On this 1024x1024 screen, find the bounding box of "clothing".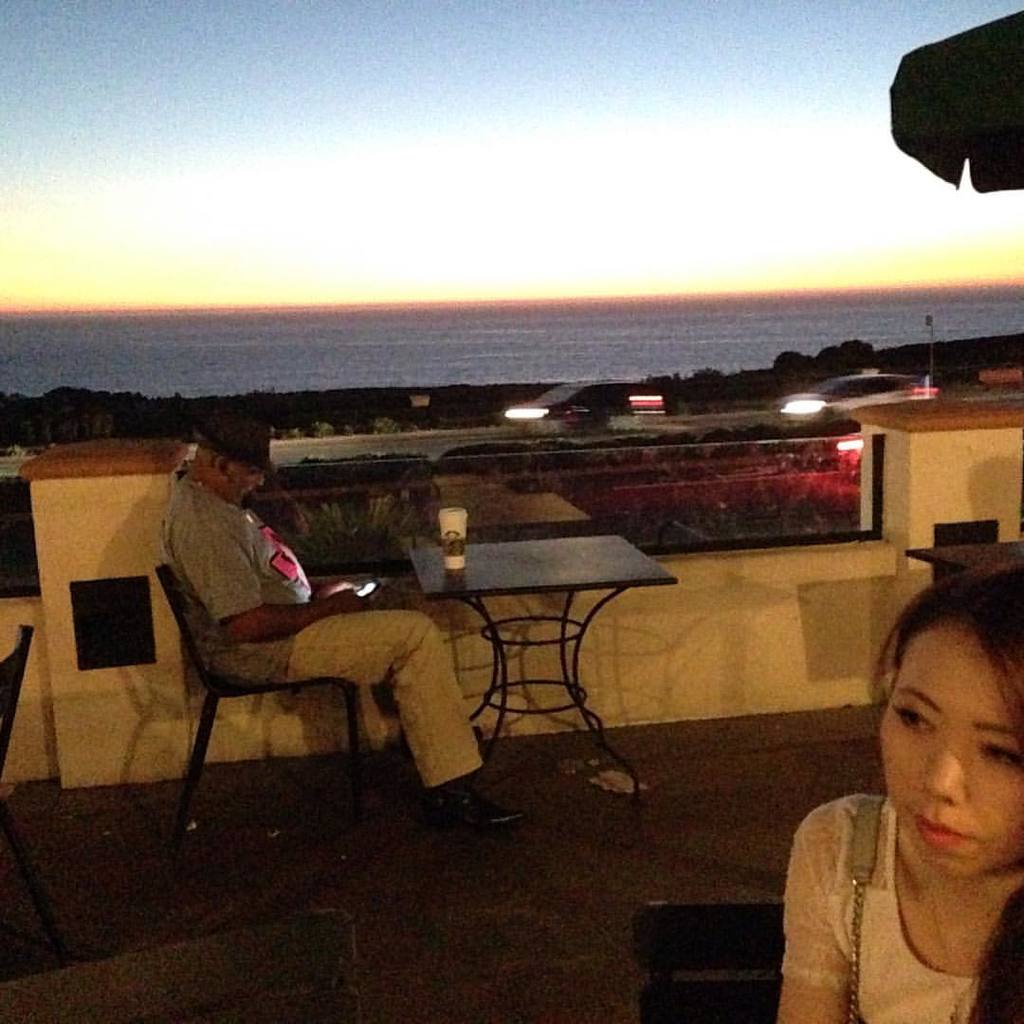
Bounding box: (774, 791, 1023, 1023).
